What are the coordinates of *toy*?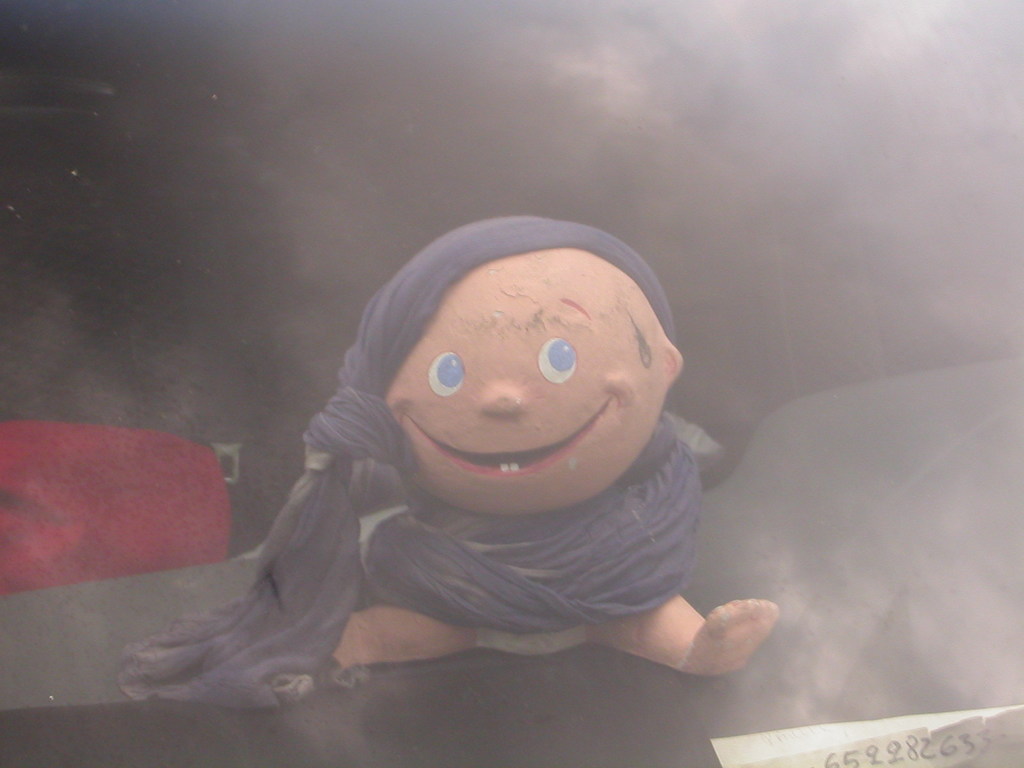
BBox(125, 218, 788, 717).
